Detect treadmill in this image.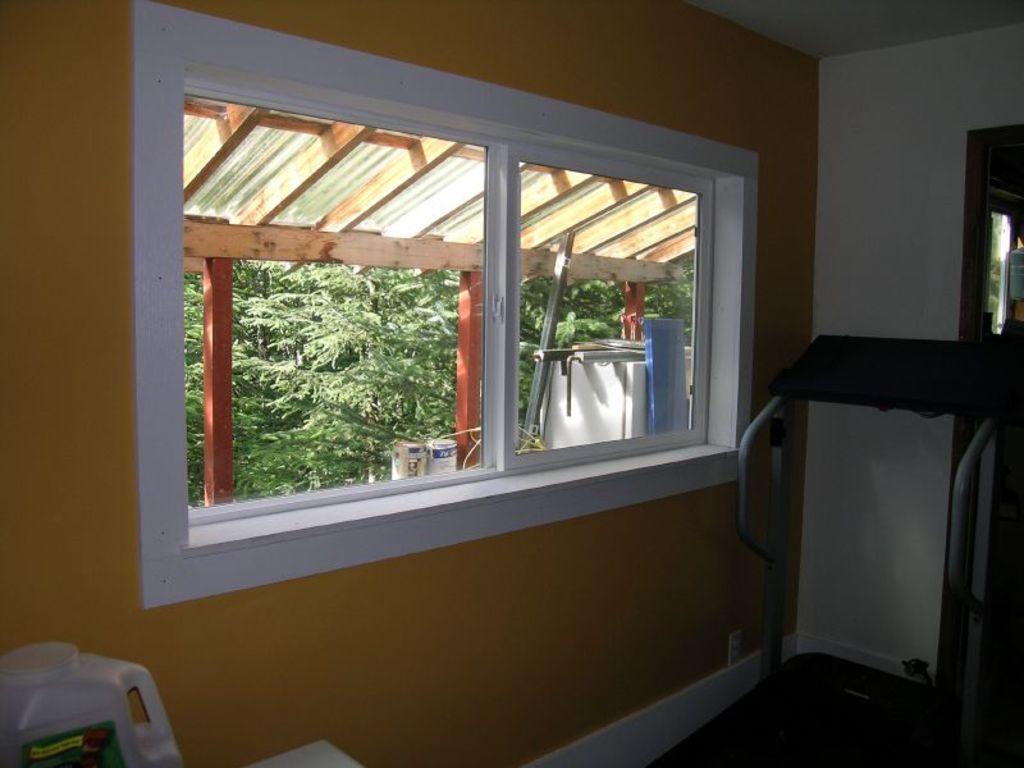
Detection: 689, 262, 989, 767.
